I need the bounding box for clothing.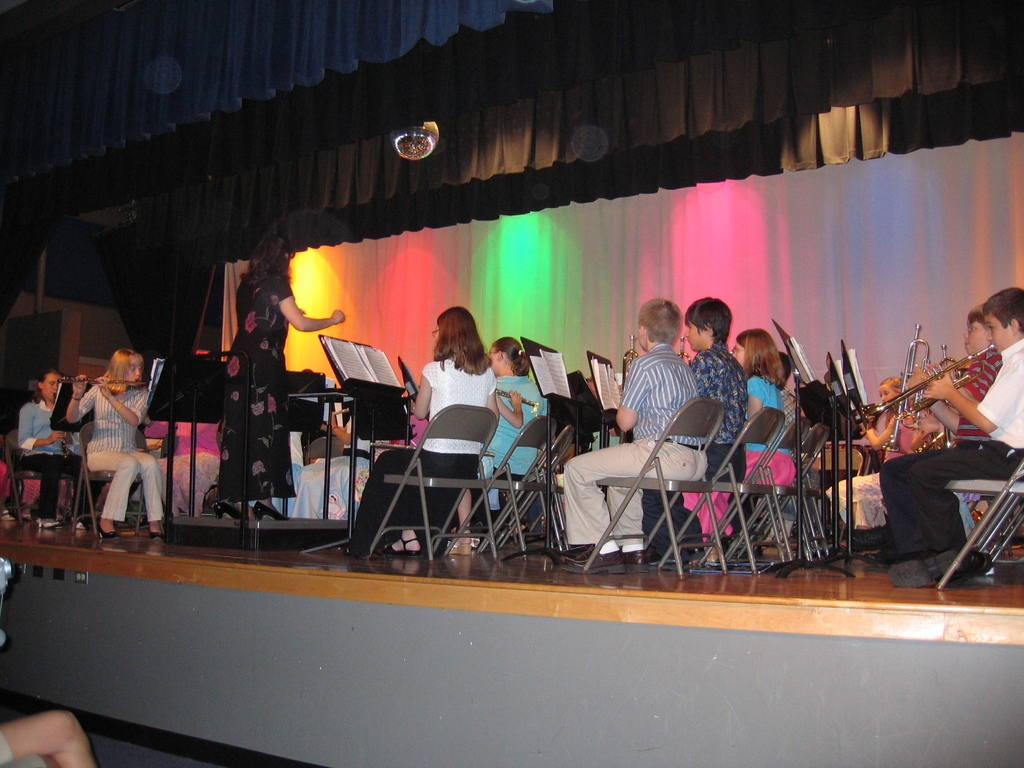
Here it is: crop(248, 429, 308, 519).
